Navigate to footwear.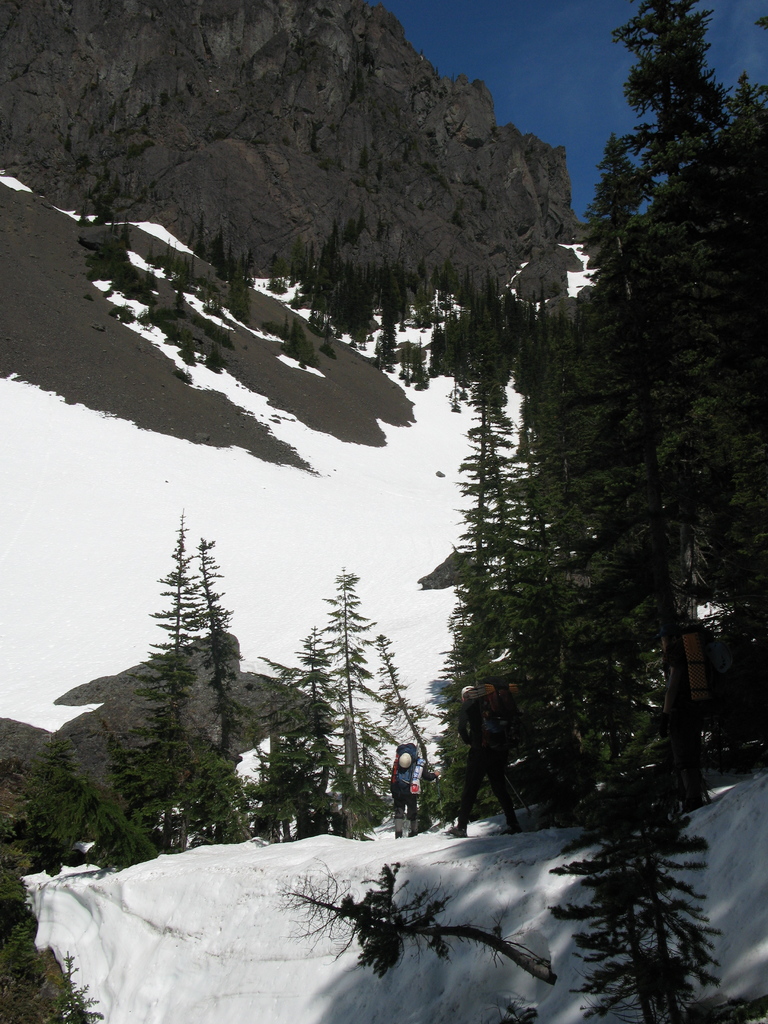
Navigation target: select_region(440, 821, 466, 840).
